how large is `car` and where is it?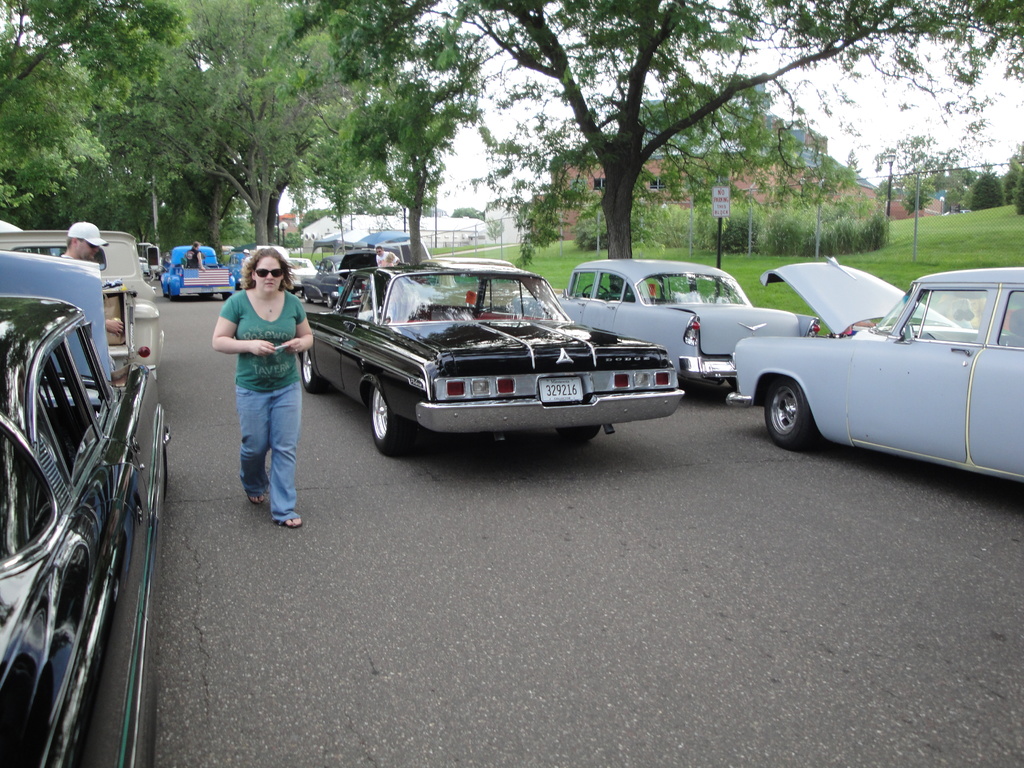
Bounding box: <bbox>283, 256, 321, 292</bbox>.
